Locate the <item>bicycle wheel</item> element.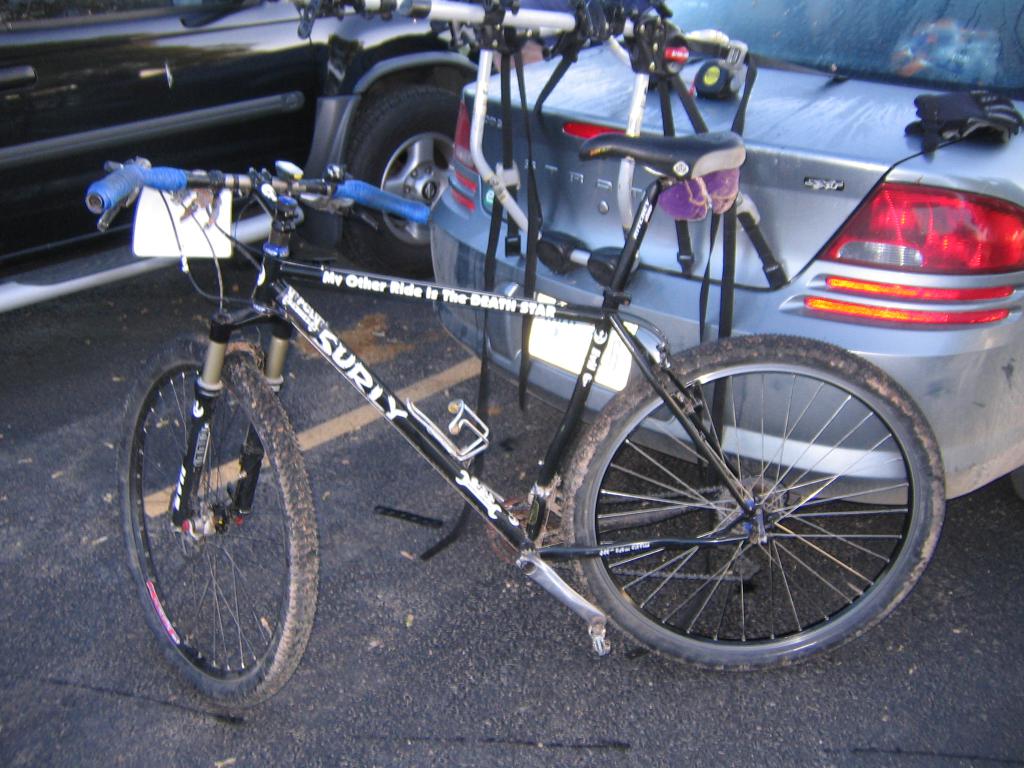
Element bbox: region(552, 333, 947, 676).
